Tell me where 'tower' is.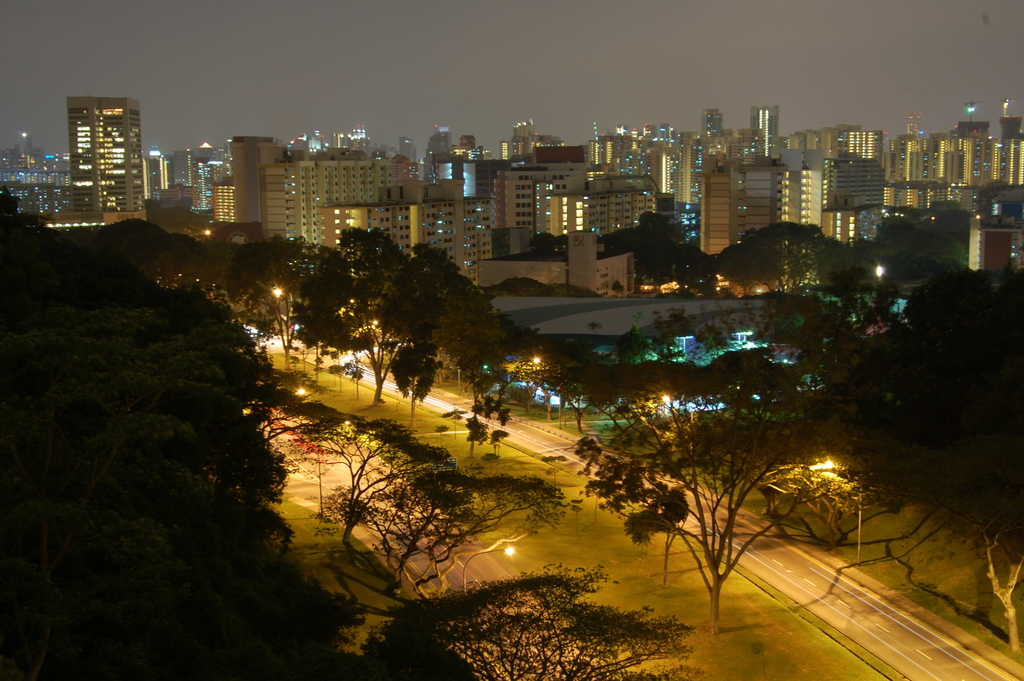
'tower' is at {"x1": 285, "y1": 150, "x2": 383, "y2": 250}.
